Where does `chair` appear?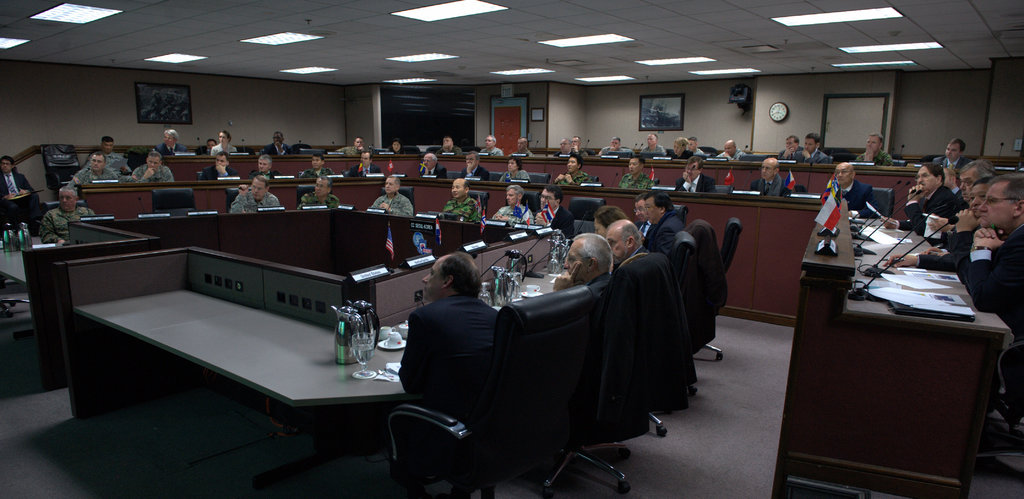
Appears at 224:187:252:212.
